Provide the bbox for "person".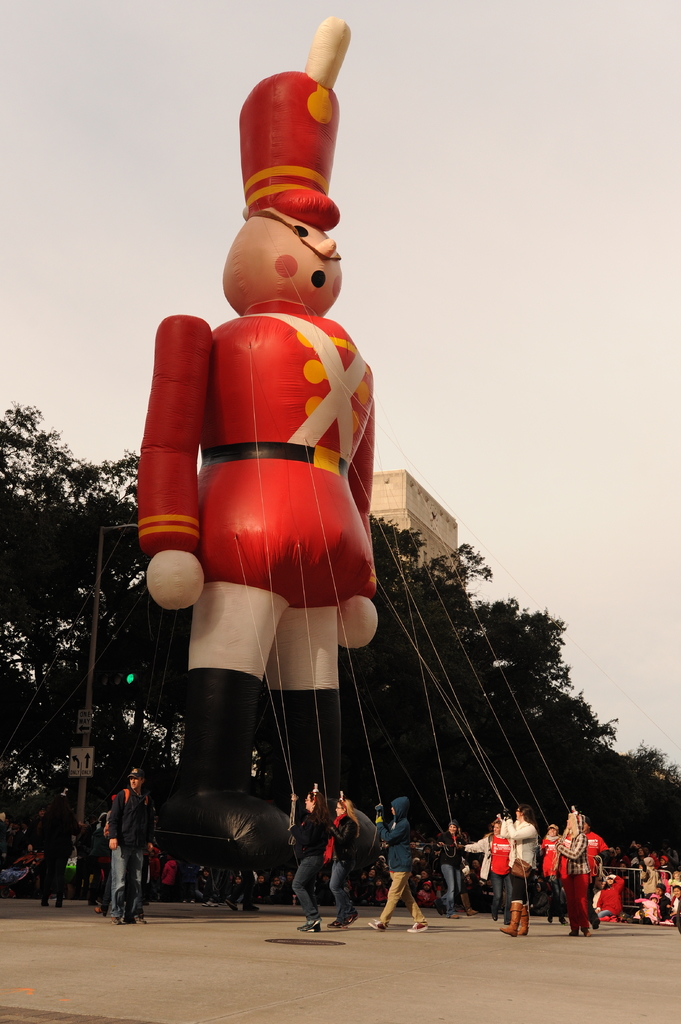
bbox=[444, 819, 514, 917].
